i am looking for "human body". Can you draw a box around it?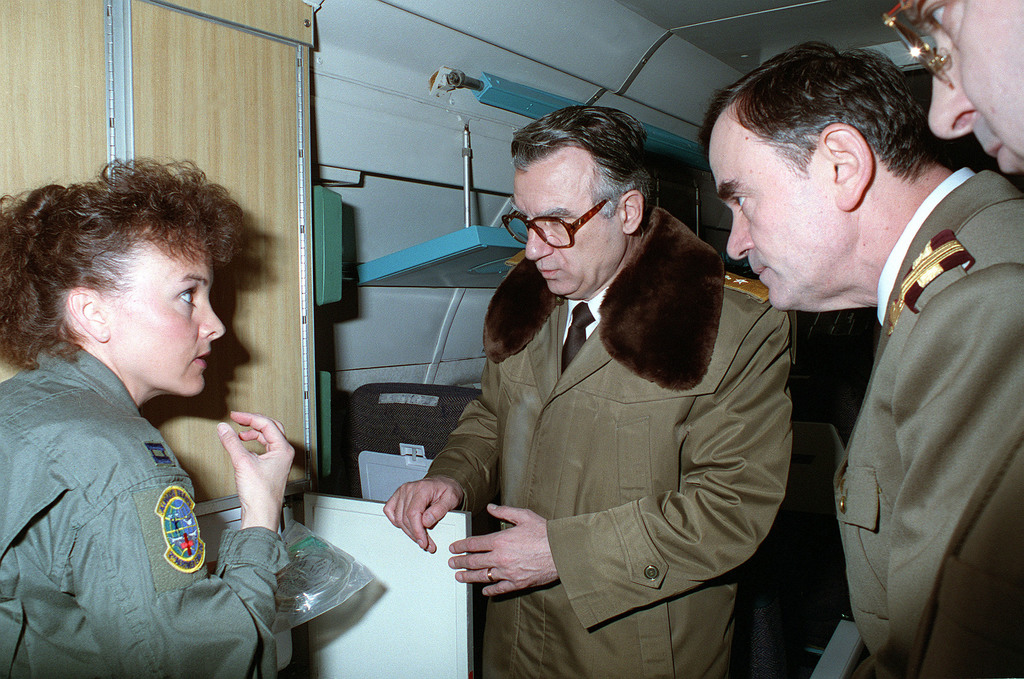
Sure, the bounding box is x1=383, y1=210, x2=797, y2=678.
